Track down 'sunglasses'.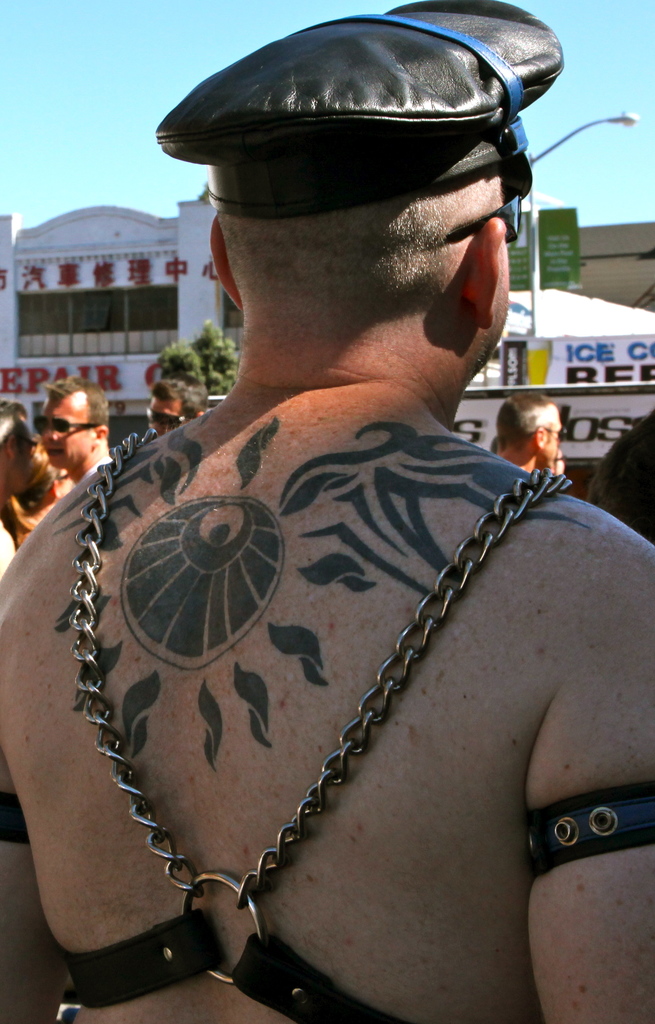
Tracked to left=33, top=419, right=98, bottom=431.
